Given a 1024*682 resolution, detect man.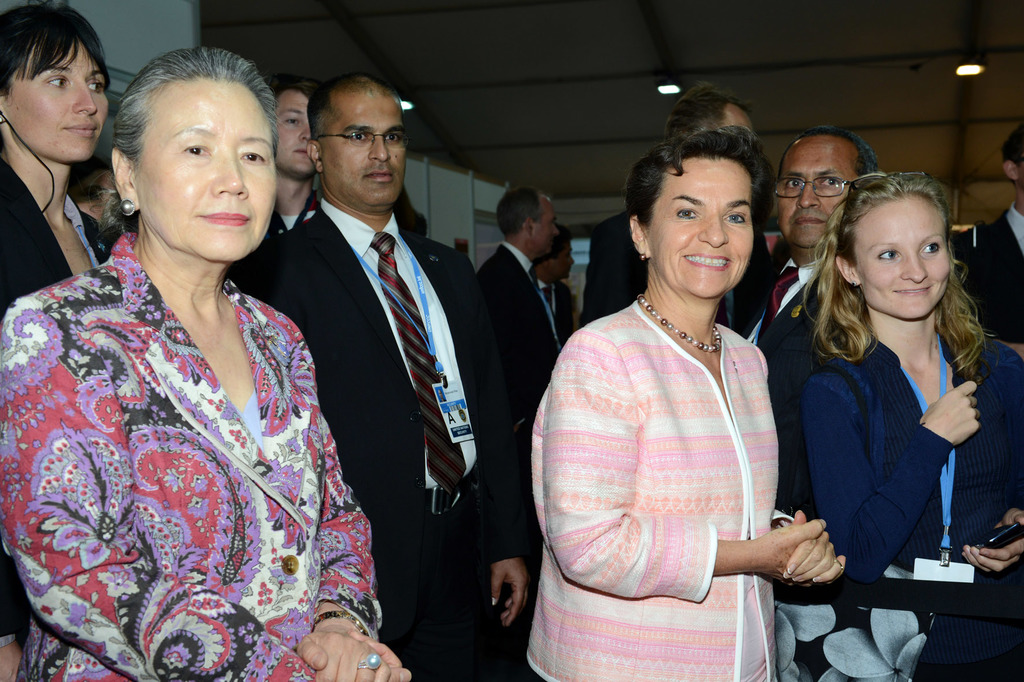
pyautogui.locateOnScreen(472, 188, 564, 372).
